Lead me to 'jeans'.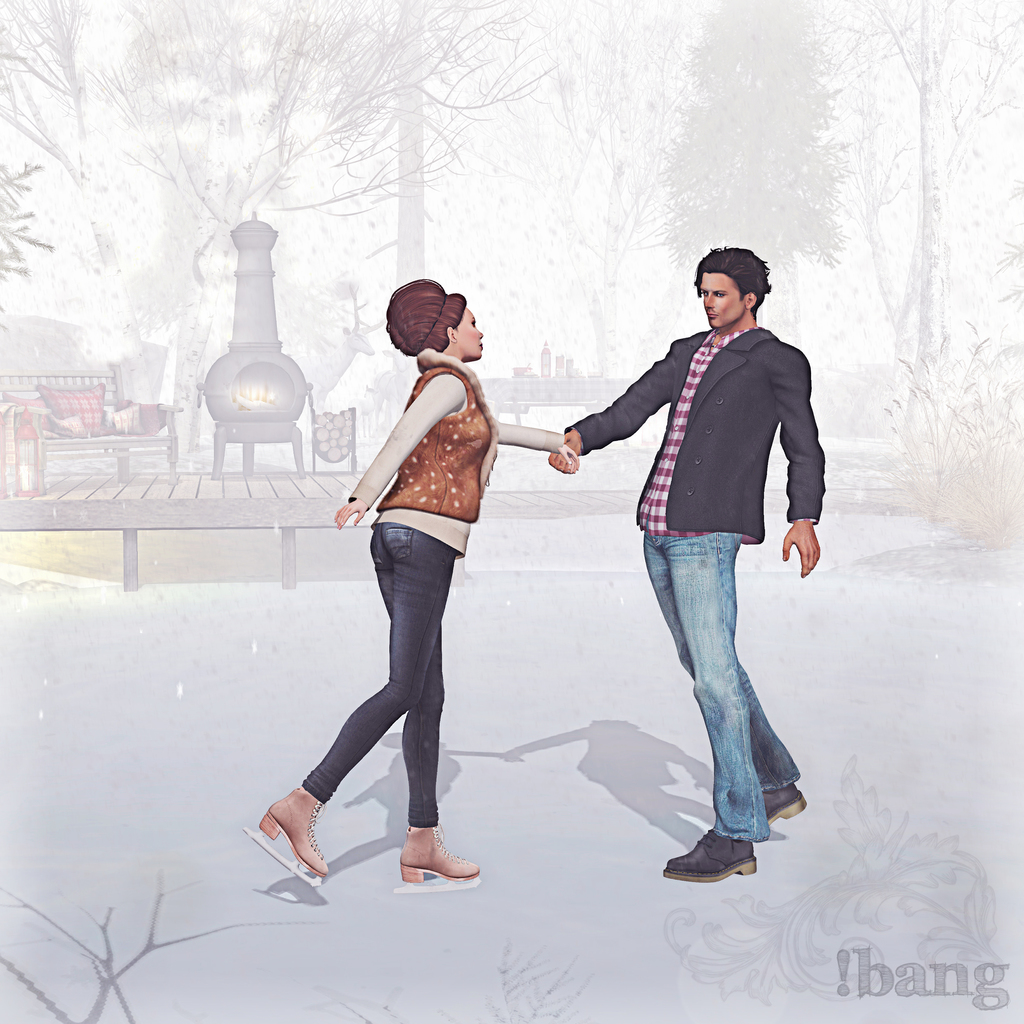
Lead to 624/504/804/867.
